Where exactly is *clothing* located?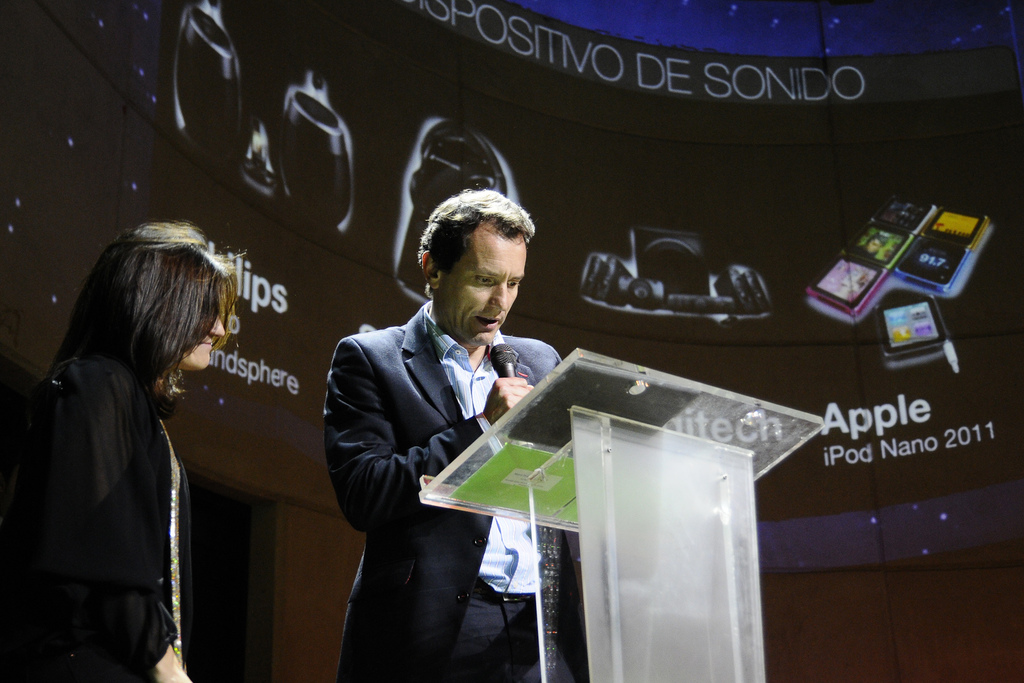
Its bounding box is pyautogui.locateOnScreen(26, 352, 194, 682).
